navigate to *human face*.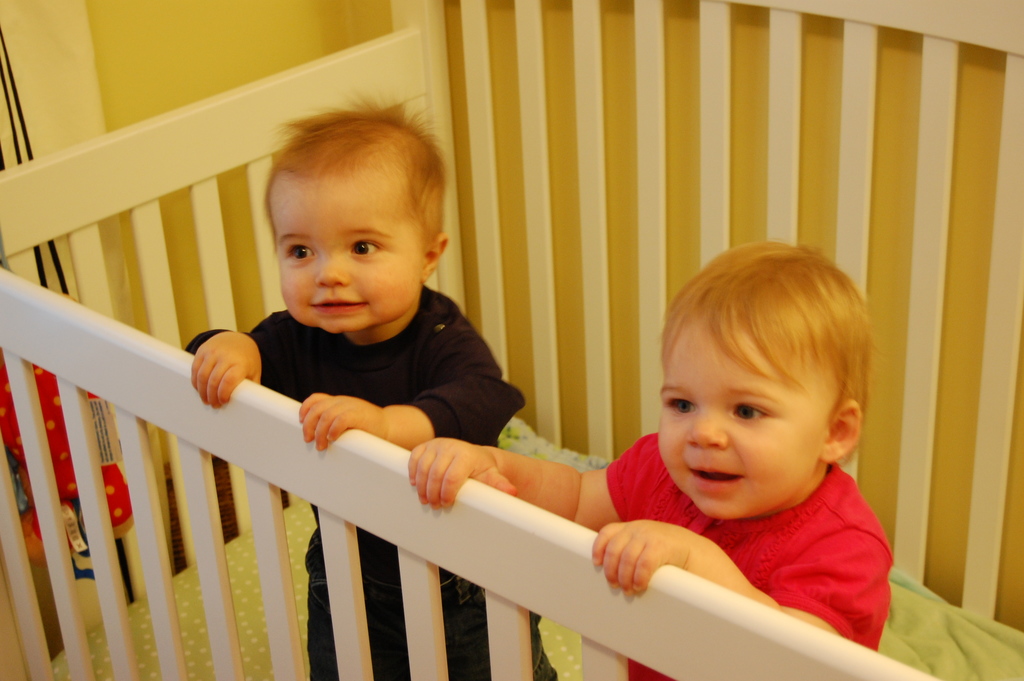
Navigation target: 262, 159, 417, 334.
